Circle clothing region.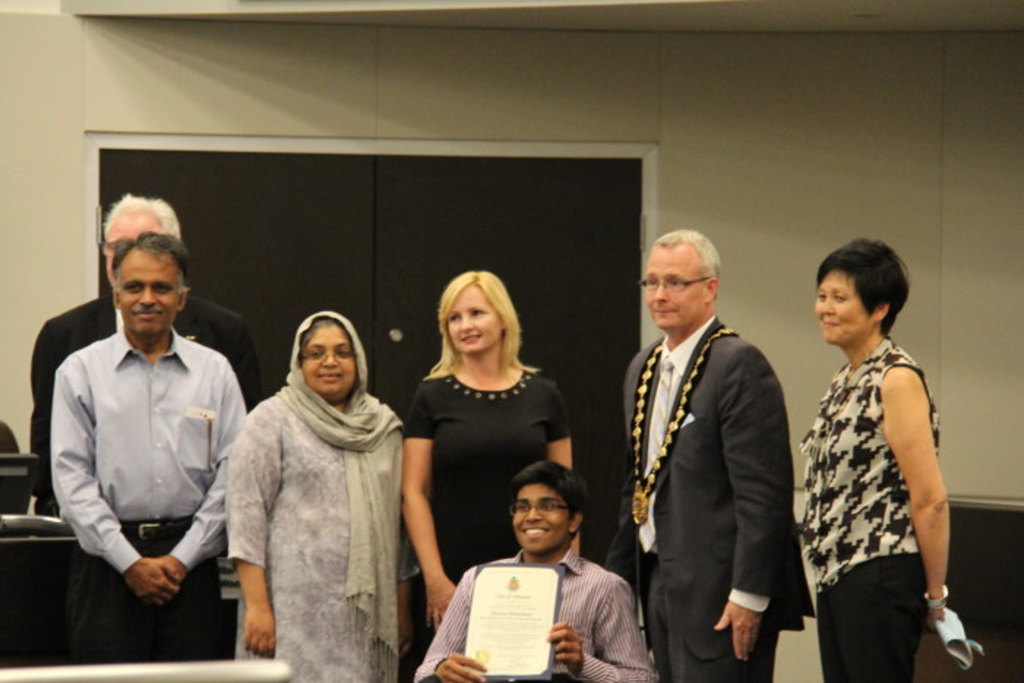
Region: [left=225, top=314, right=404, bottom=677].
